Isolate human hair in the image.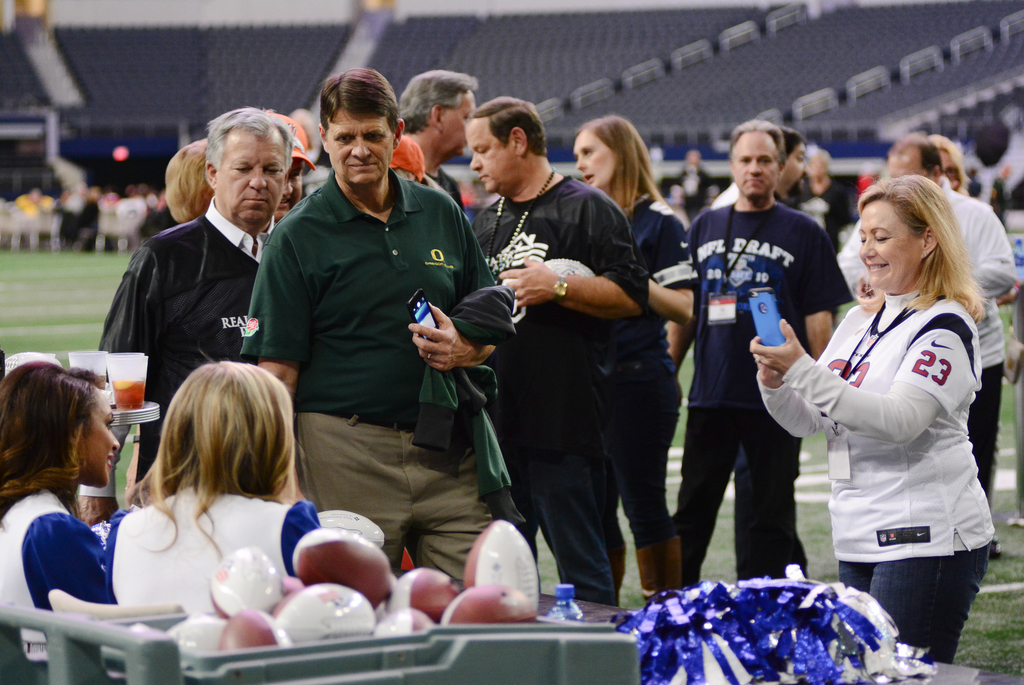
Isolated region: bbox(164, 136, 220, 228).
